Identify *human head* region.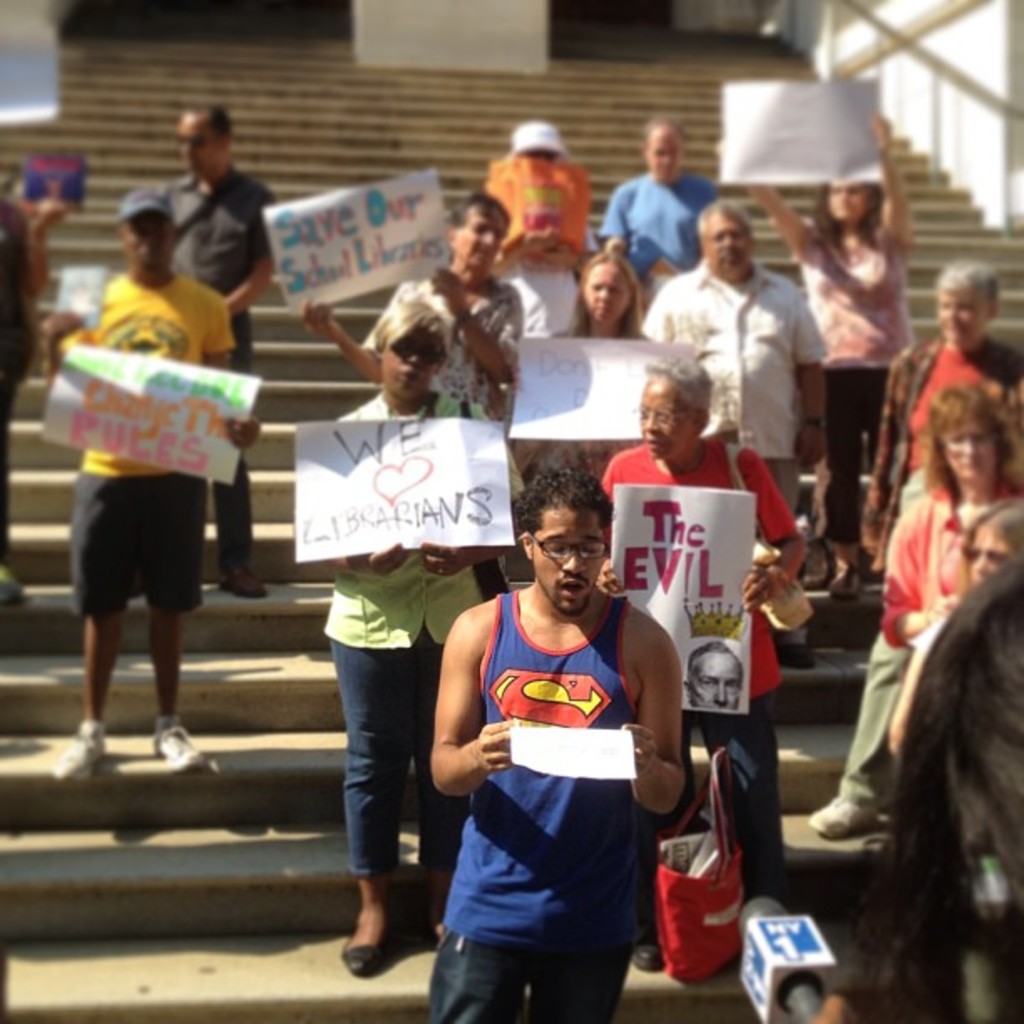
Region: {"left": 686, "top": 639, "right": 745, "bottom": 711}.
